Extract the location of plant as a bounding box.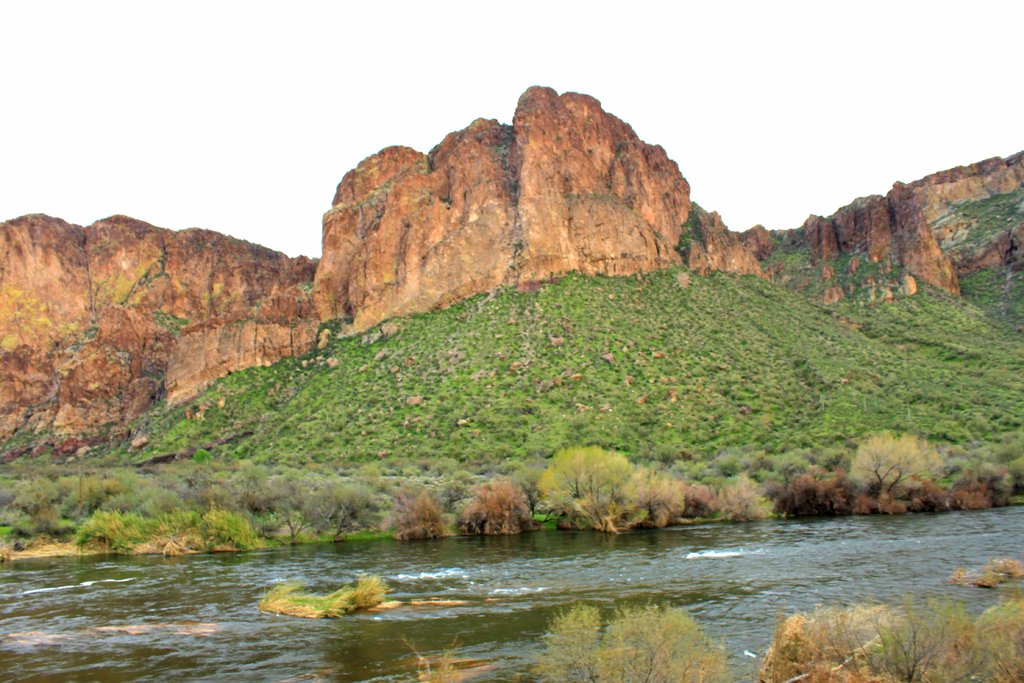
0:447:36:496.
